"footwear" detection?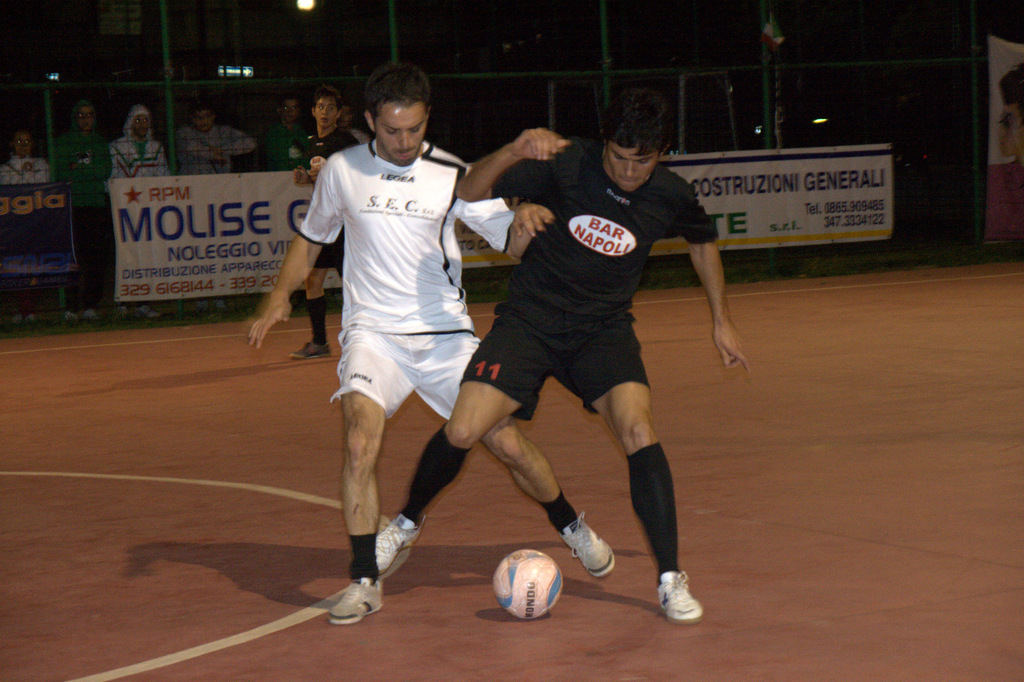
bbox(559, 511, 616, 580)
